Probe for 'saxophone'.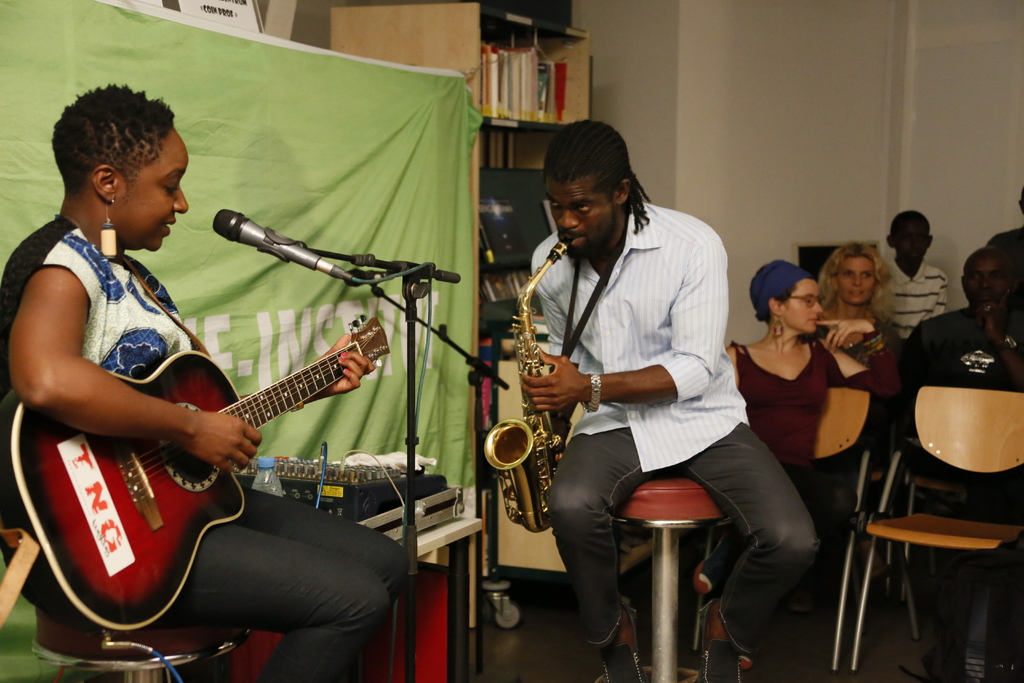
Probe result: x1=480 y1=233 x2=577 y2=534.
